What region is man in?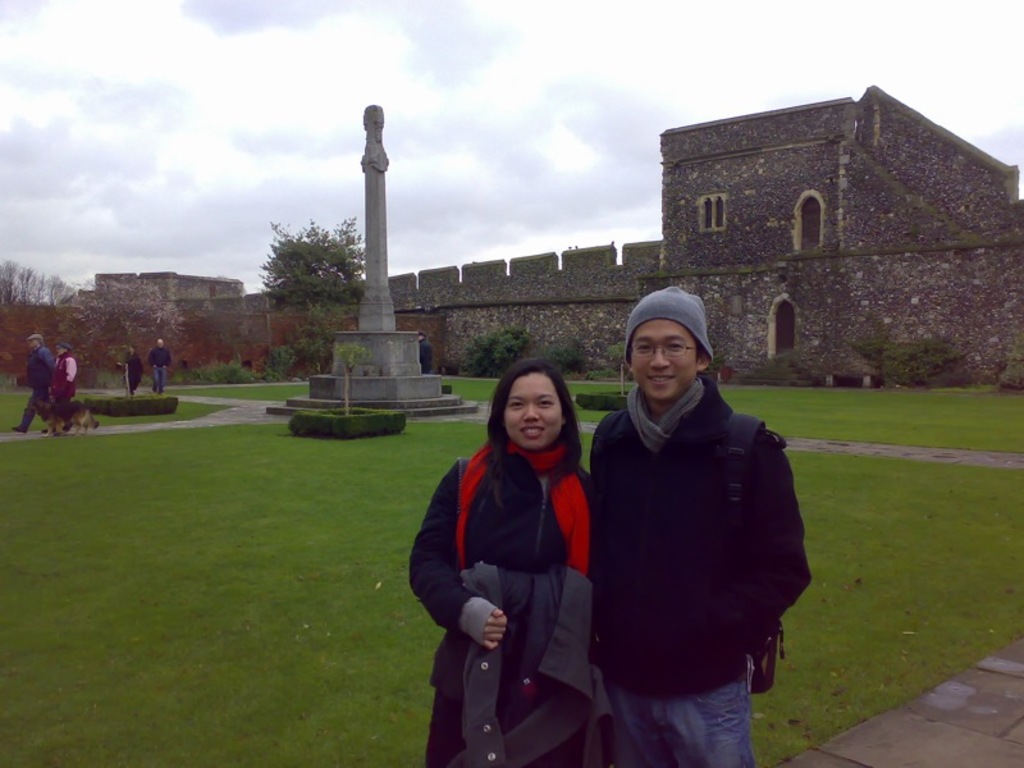
10:330:55:433.
